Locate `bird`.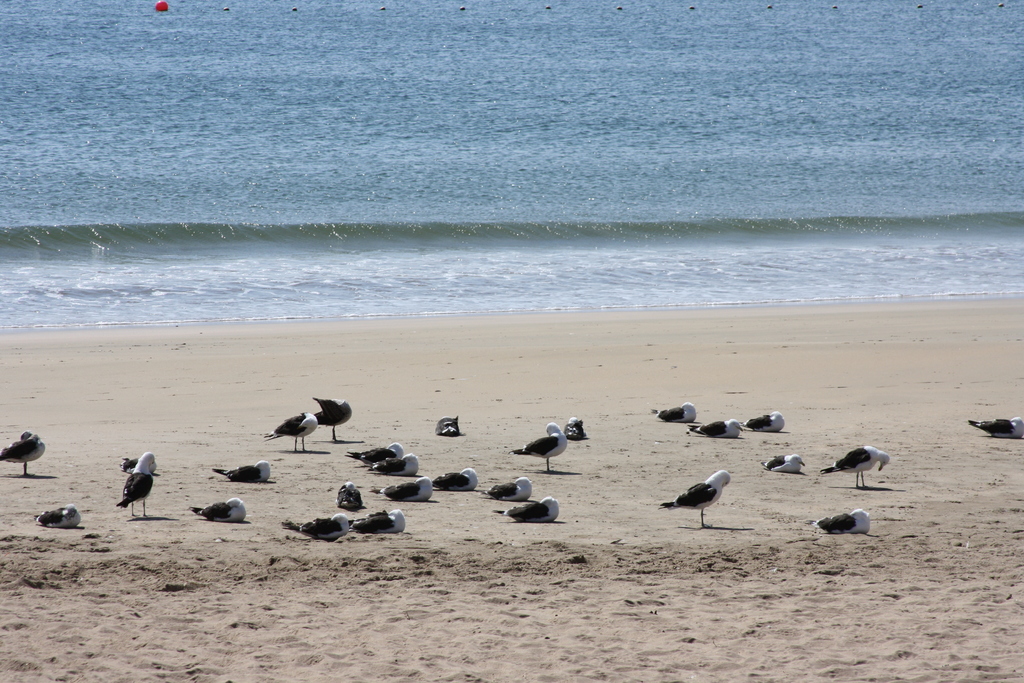
Bounding box: rect(803, 509, 870, 533).
